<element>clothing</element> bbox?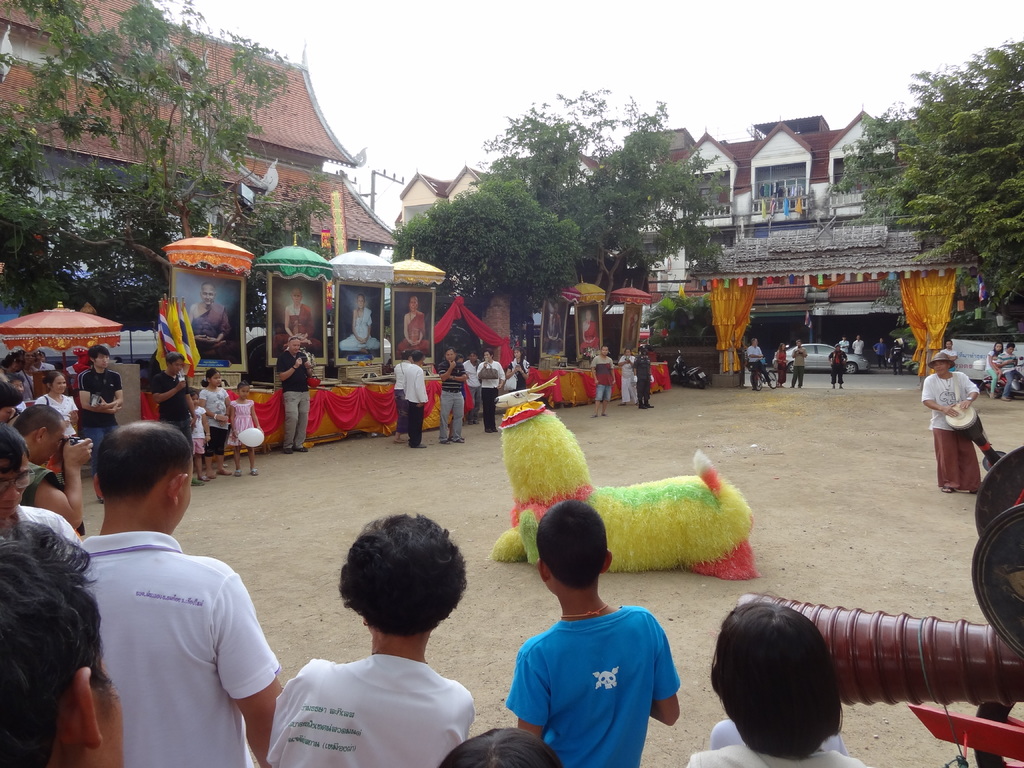
box(407, 359, 427, 445)
